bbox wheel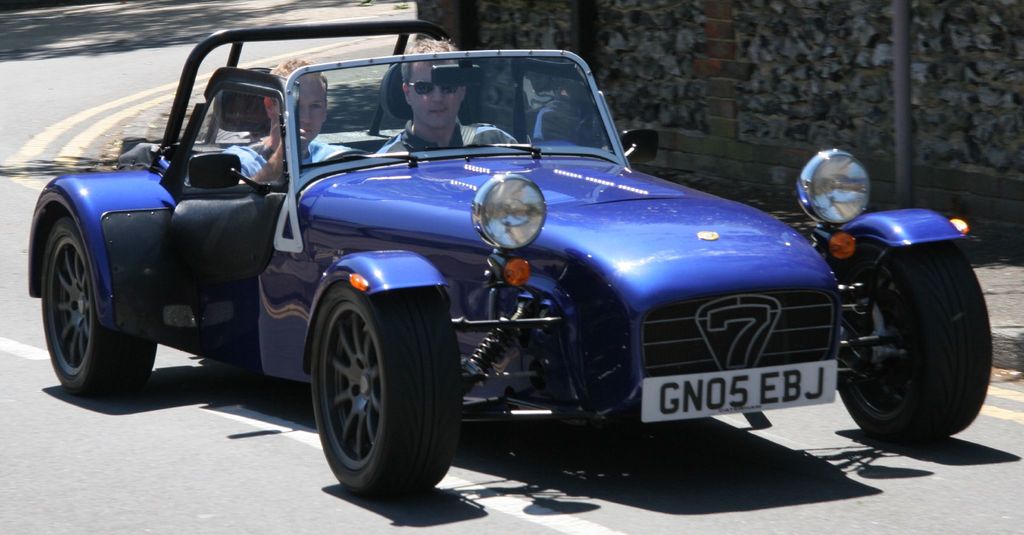
Rect(832, 235, 1003, 446)
